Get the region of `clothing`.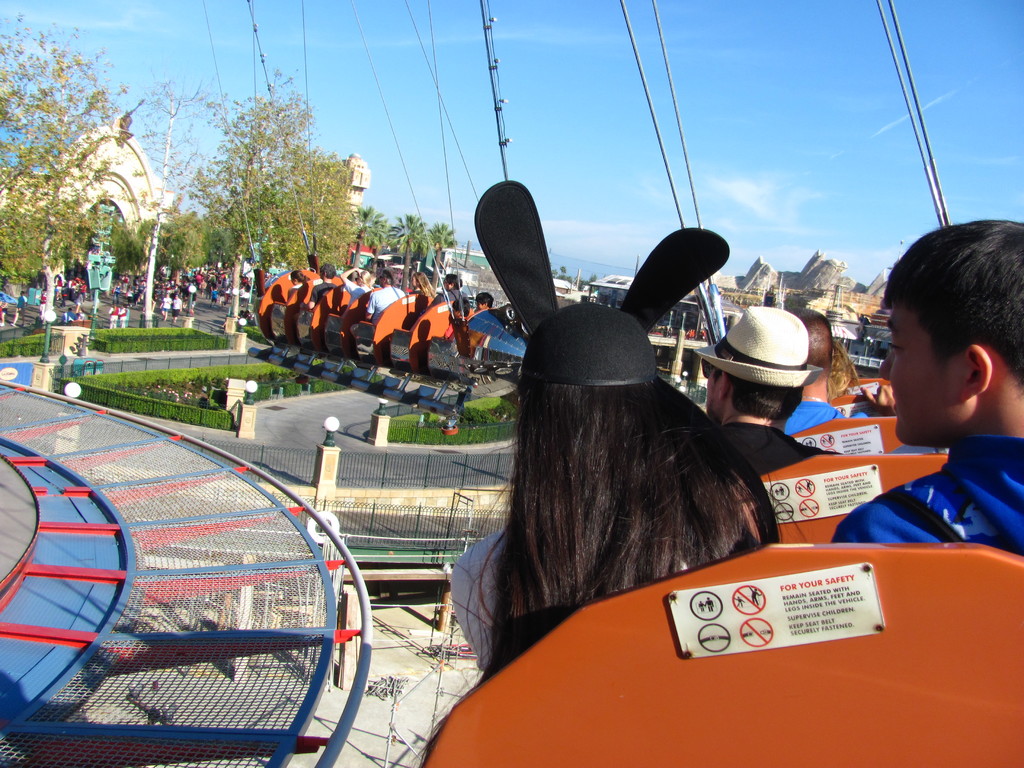
locate(356, 283, 403, 333).
